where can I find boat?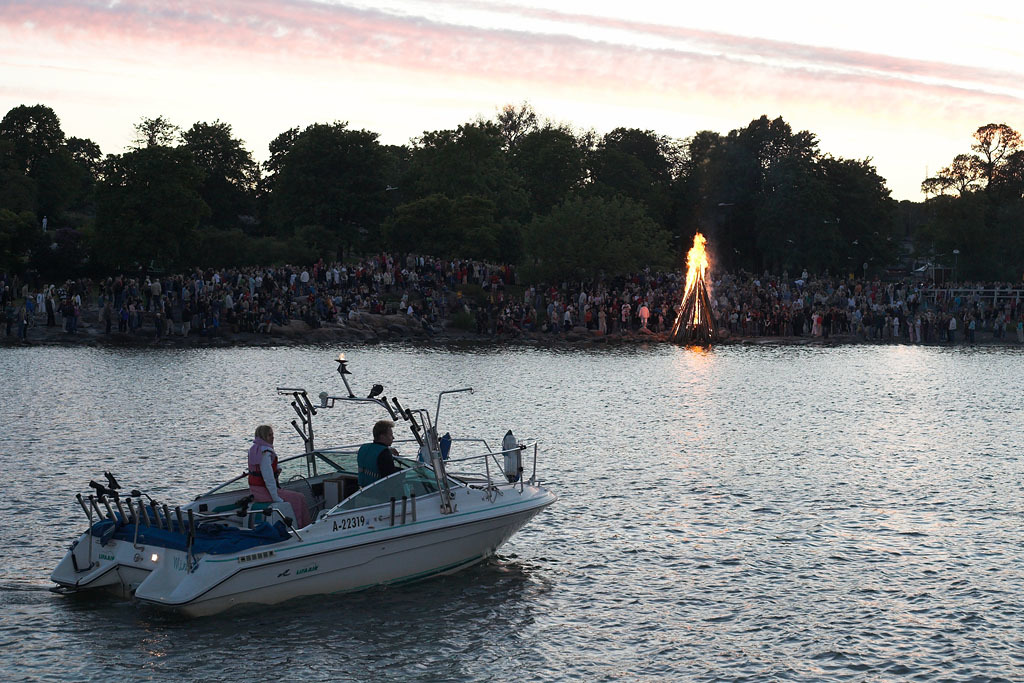
You can find it at region(46, 352, 559, 626).
